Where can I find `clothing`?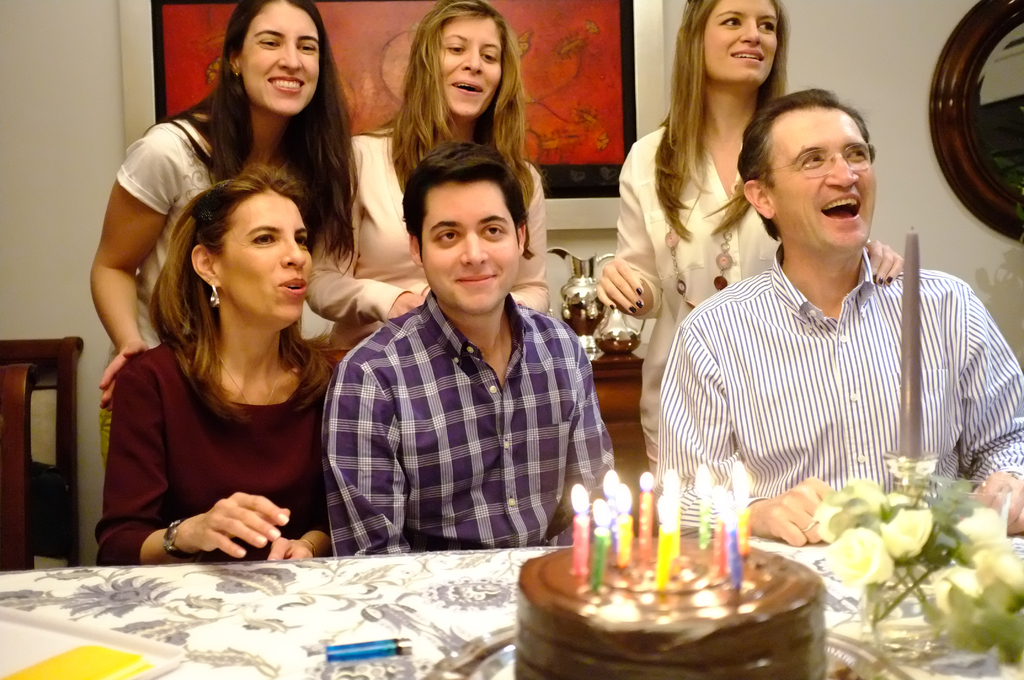
You can find it at 320 289 618 556.
